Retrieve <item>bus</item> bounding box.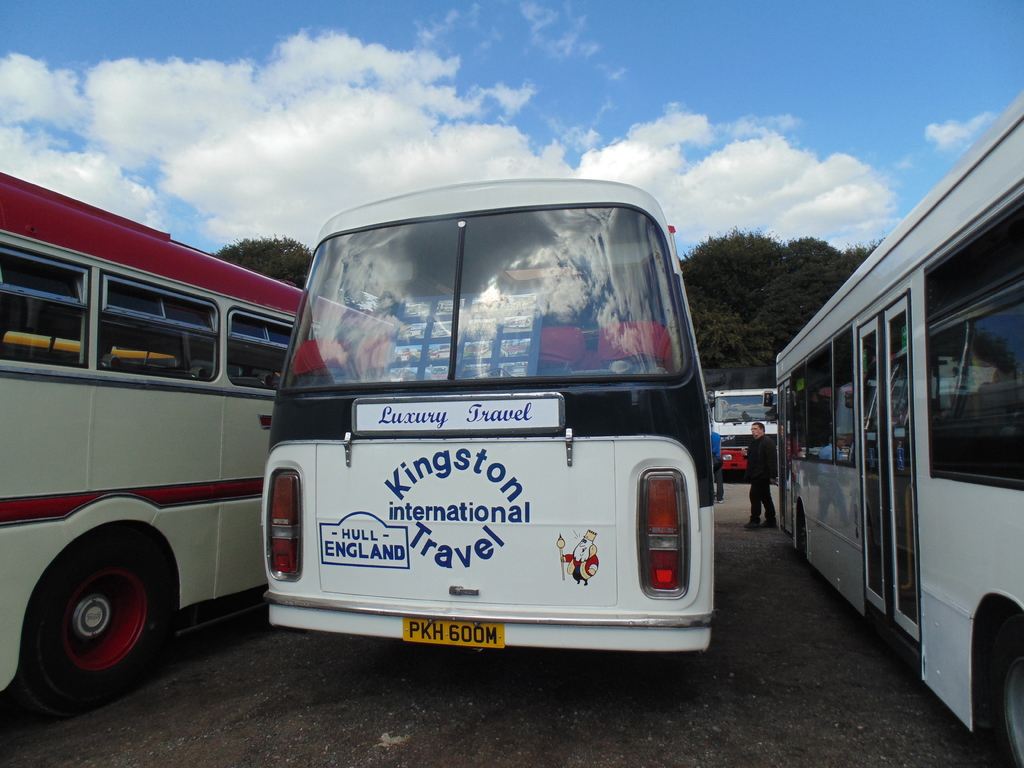
Bounding box: (260, 176, 721, 653).
